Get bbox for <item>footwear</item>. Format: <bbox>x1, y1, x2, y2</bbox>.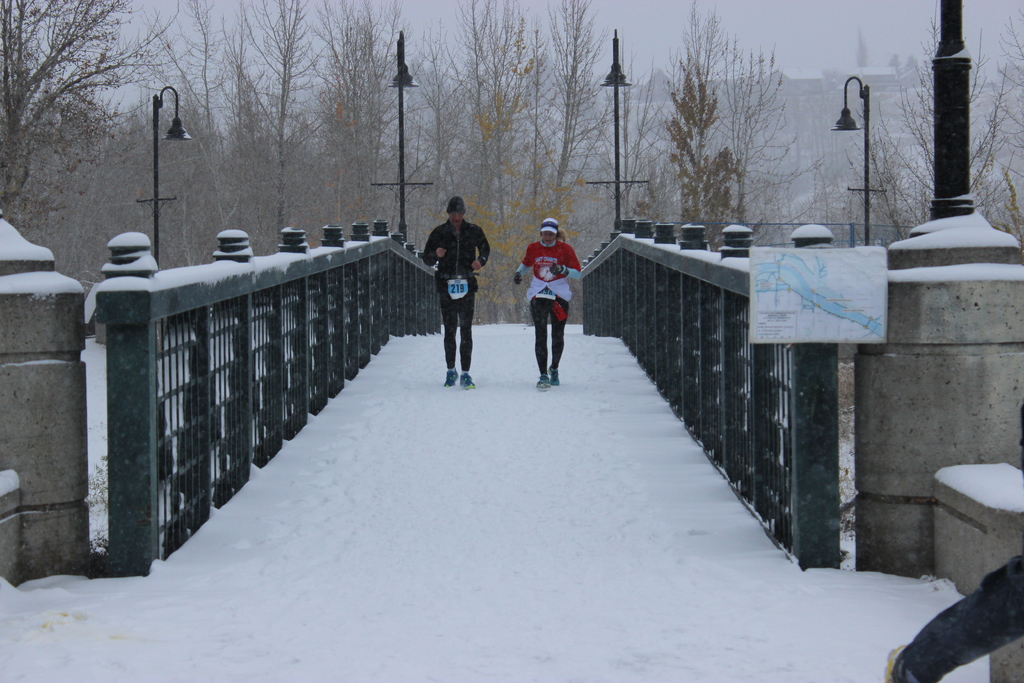
<bbox>535, 374, 550, 390</bbox>.
